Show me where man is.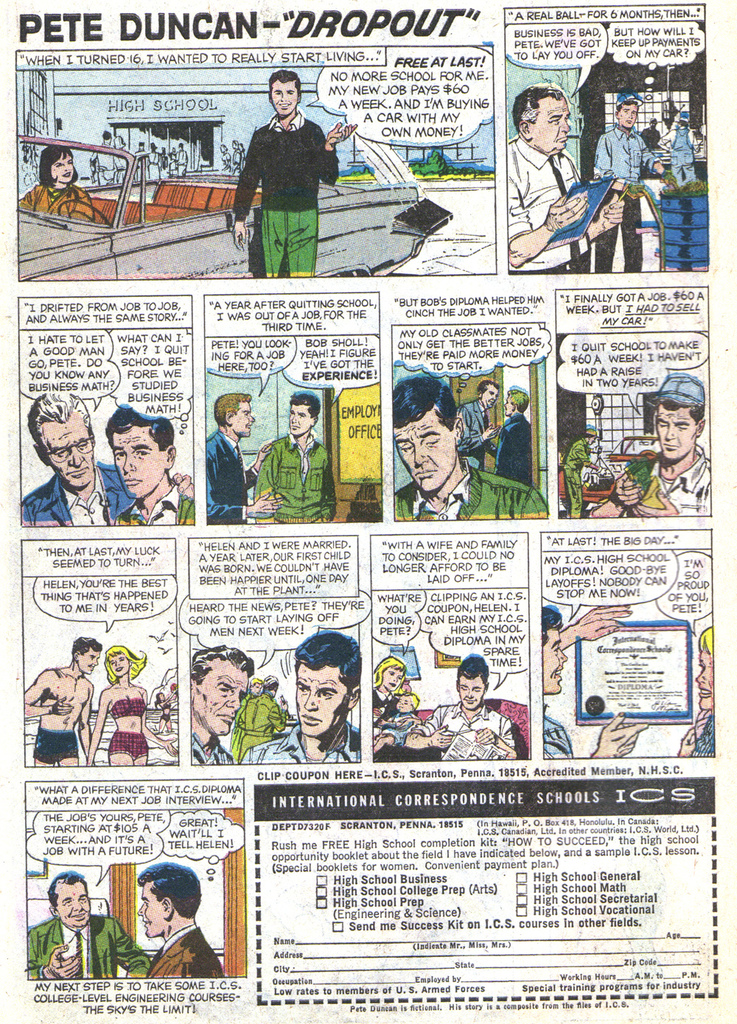
man is at 454 376 500 469.
